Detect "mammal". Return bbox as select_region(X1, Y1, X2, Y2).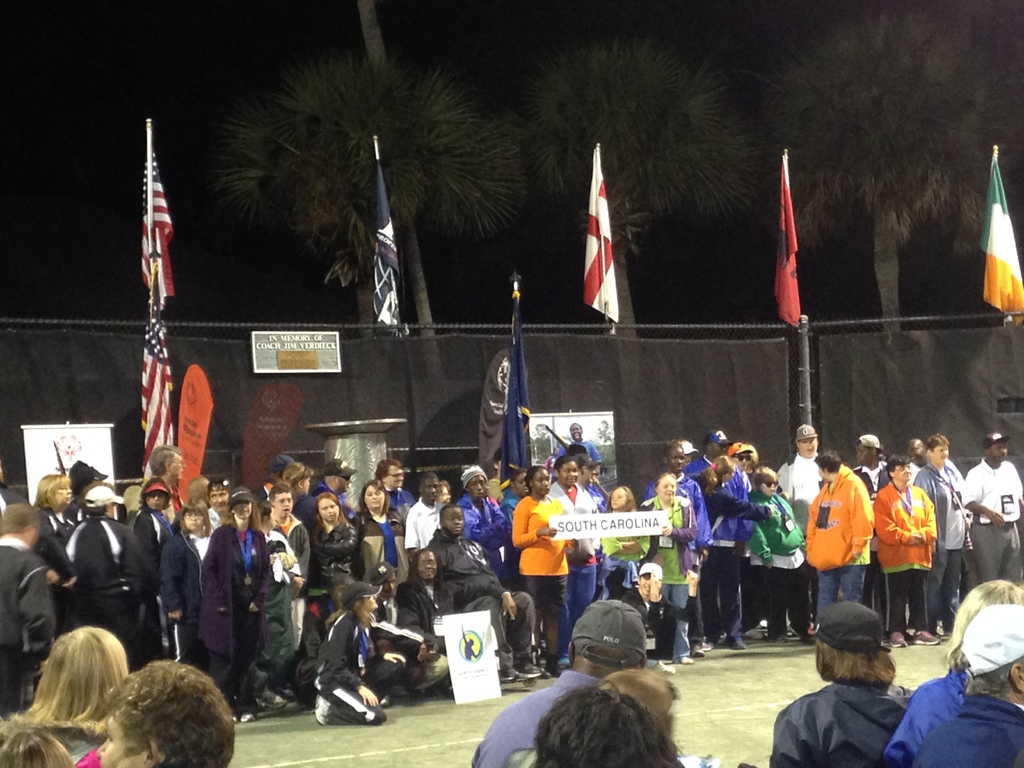
select_region(257, 505, 310, 697).
